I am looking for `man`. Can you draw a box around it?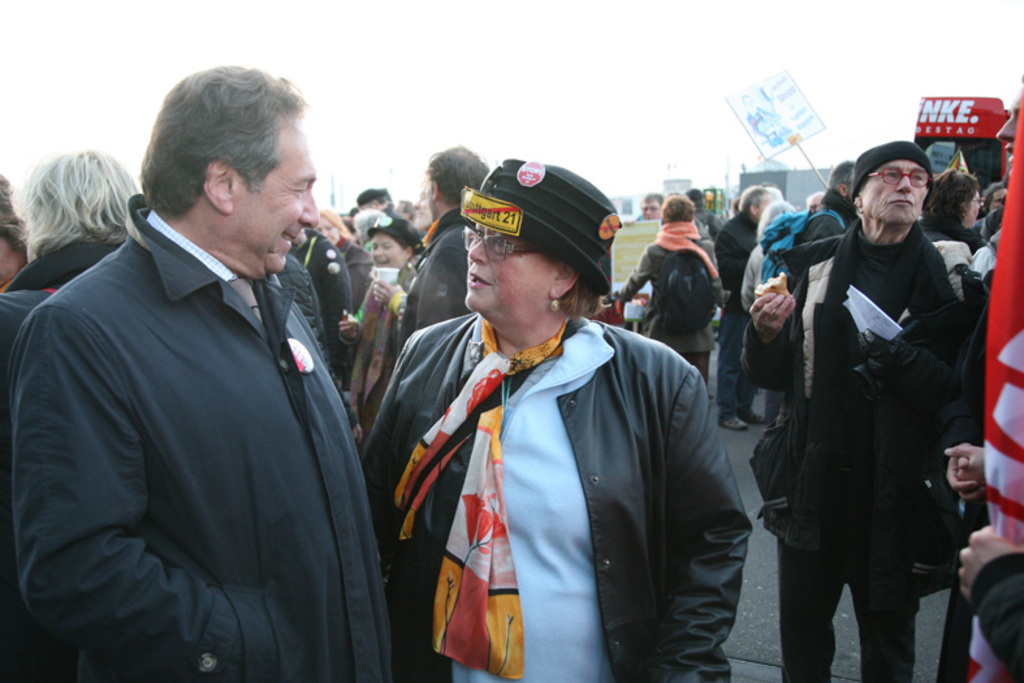
Sure, the bounding box is box(749, 143, 971, 682).
